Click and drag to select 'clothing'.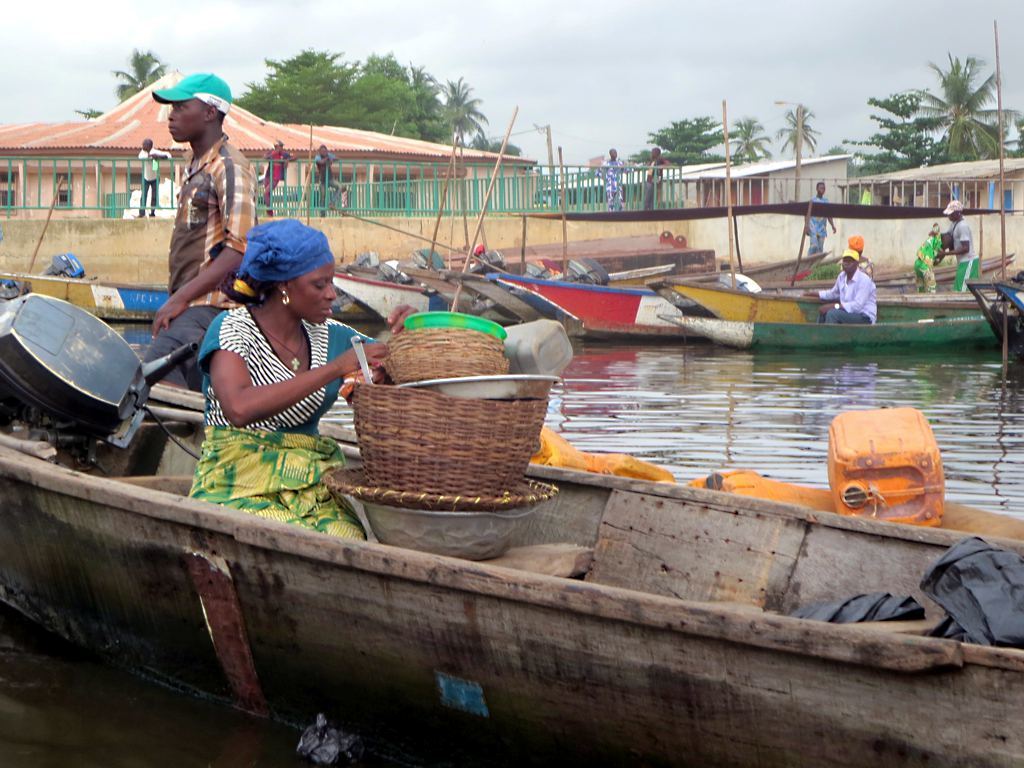
Selection: [257, 152, 297, 218].
